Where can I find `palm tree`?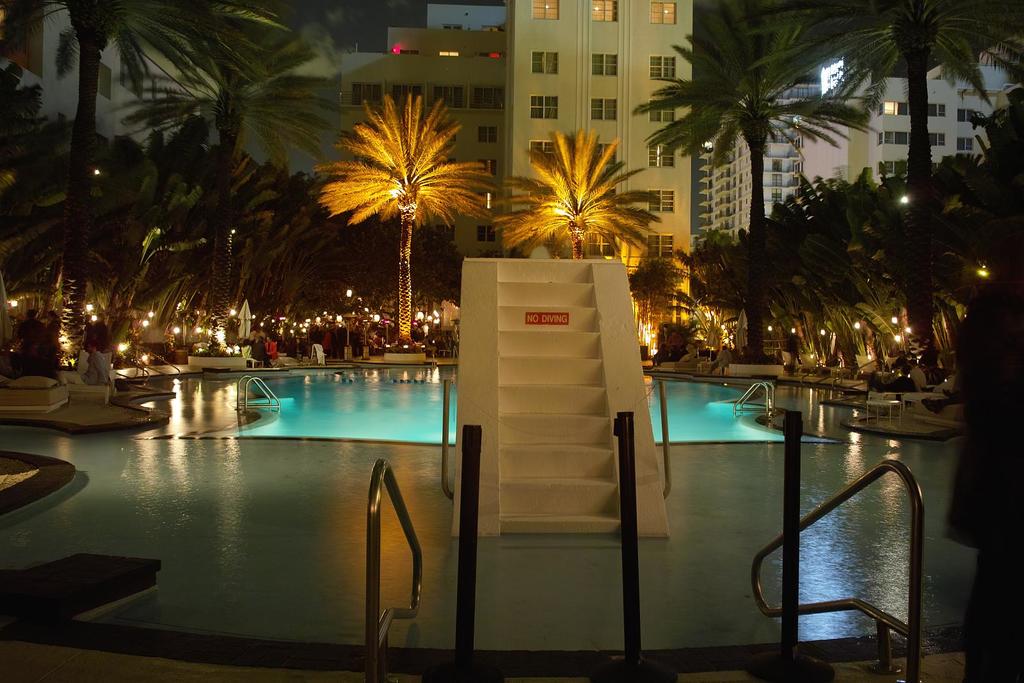
You can find it at l=315, t=90, r=499, b=346.
